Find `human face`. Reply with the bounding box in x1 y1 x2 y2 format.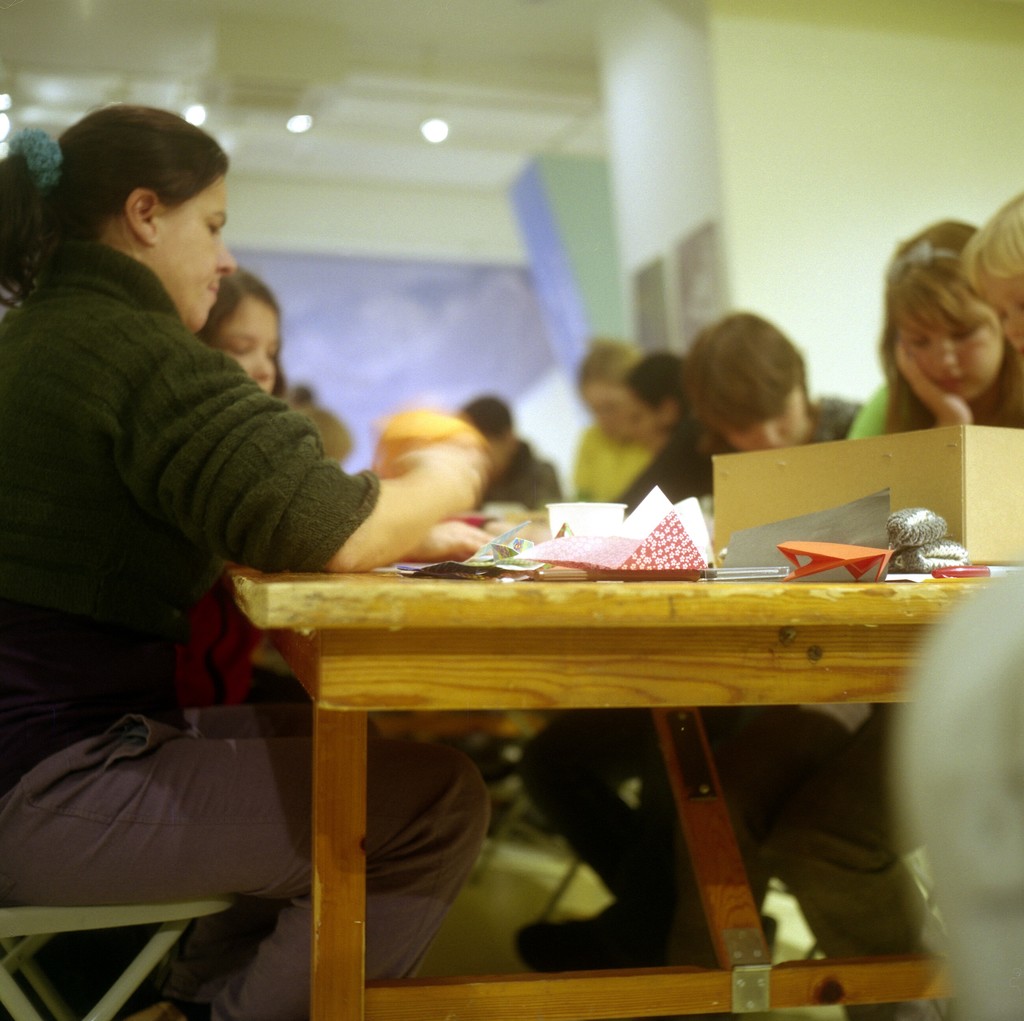
581 377 628 435.
